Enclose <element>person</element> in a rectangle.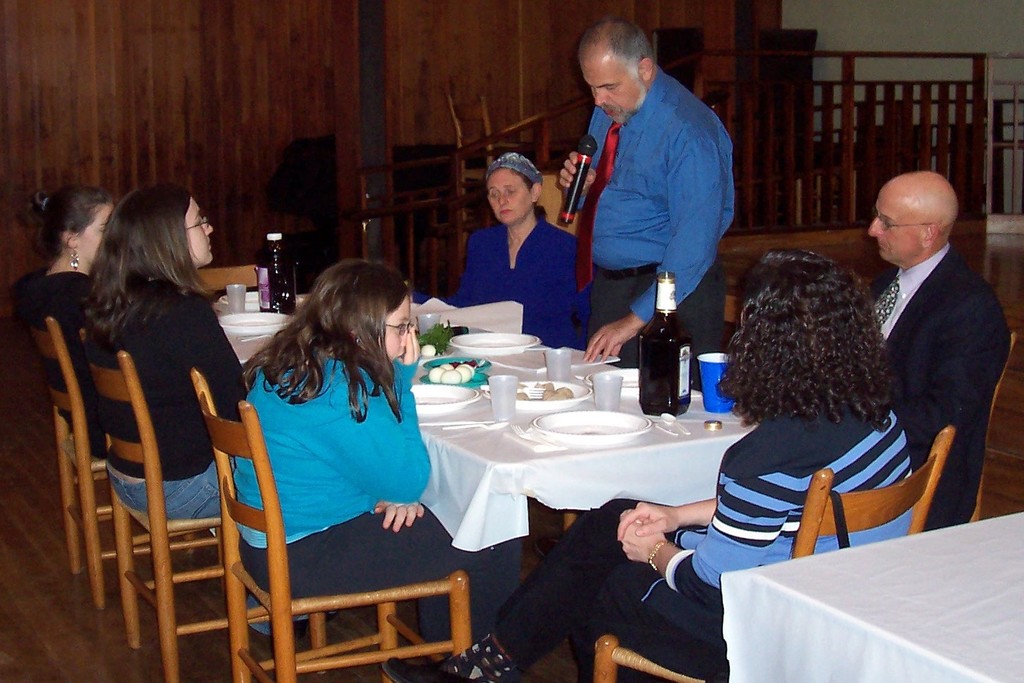
74, 184, 314, 632.
